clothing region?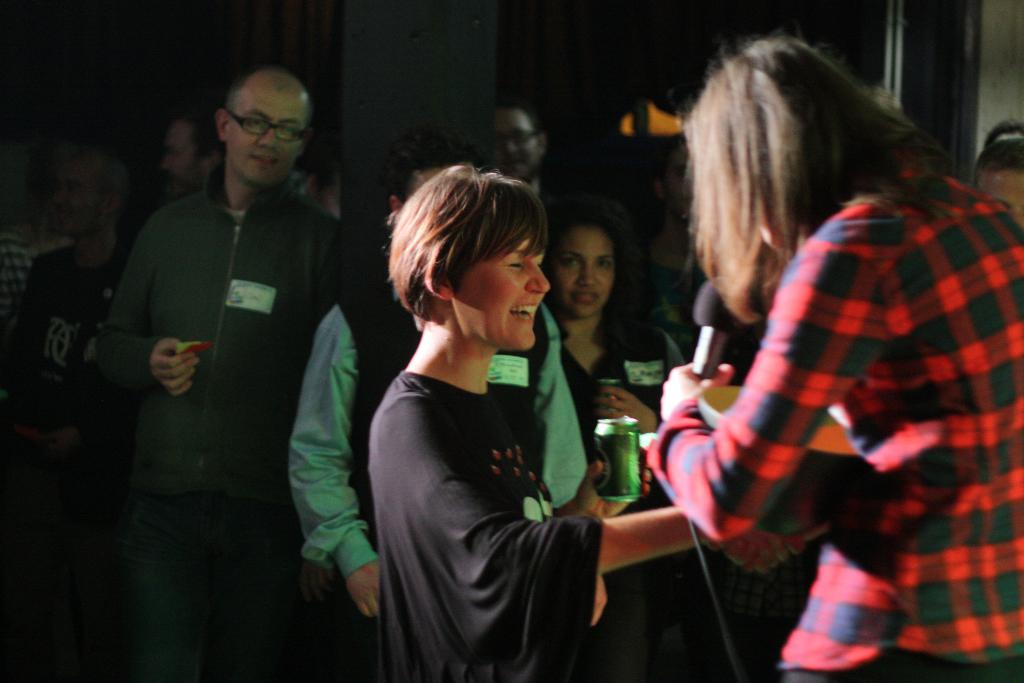
bbox(101, 167, 346, 682)
